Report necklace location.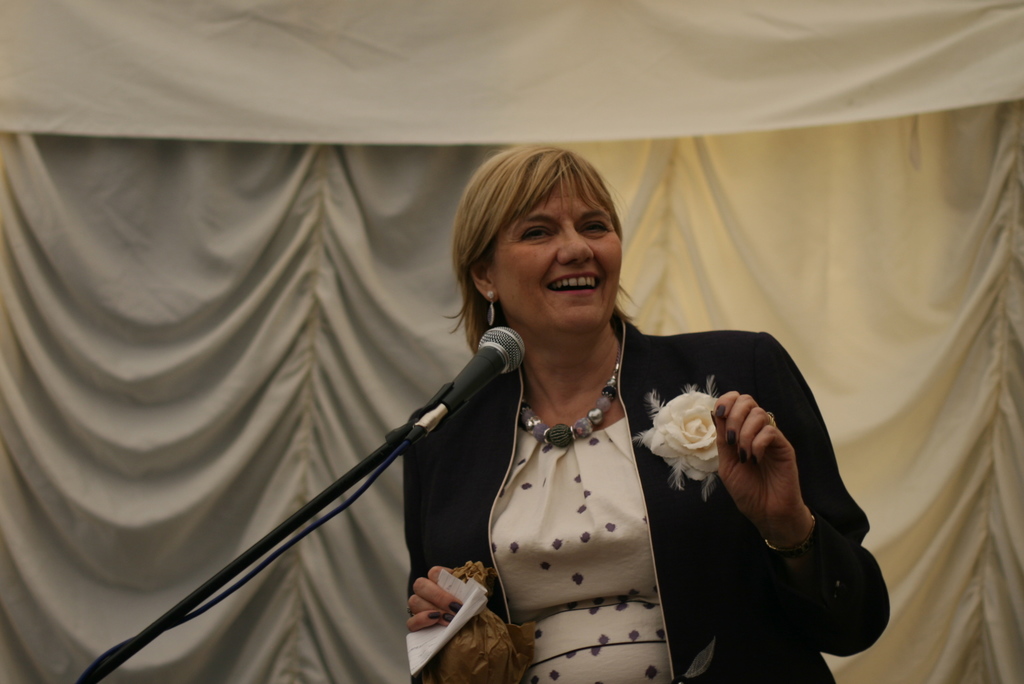
Report: left=524, top=341, right=621, bottom=442.
